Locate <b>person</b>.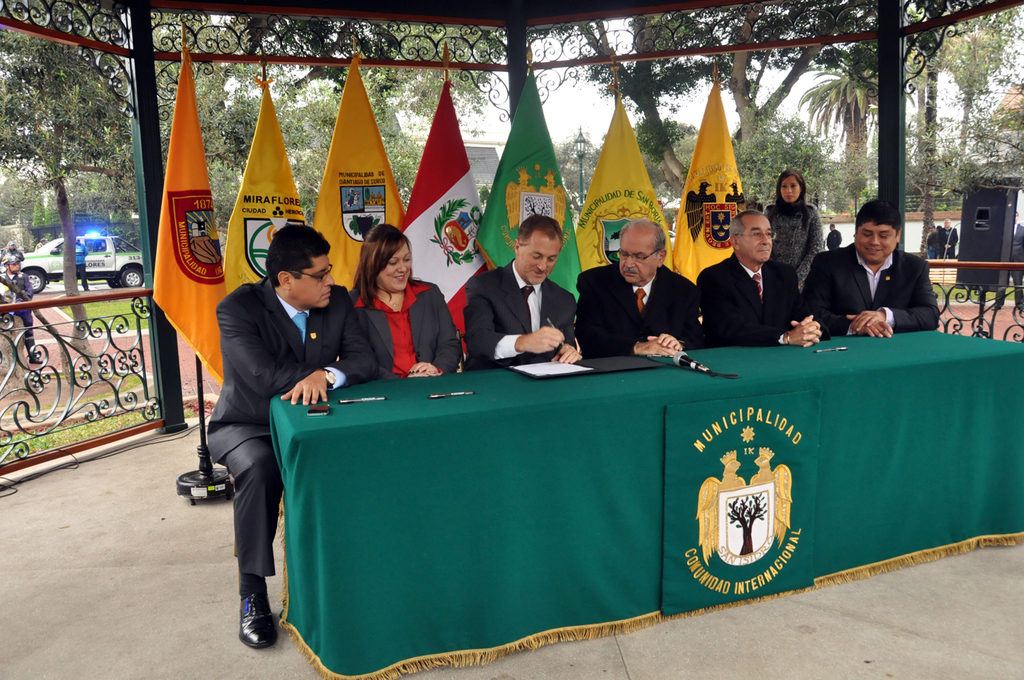
Bounding box: region(696, 209, 821, 348).
